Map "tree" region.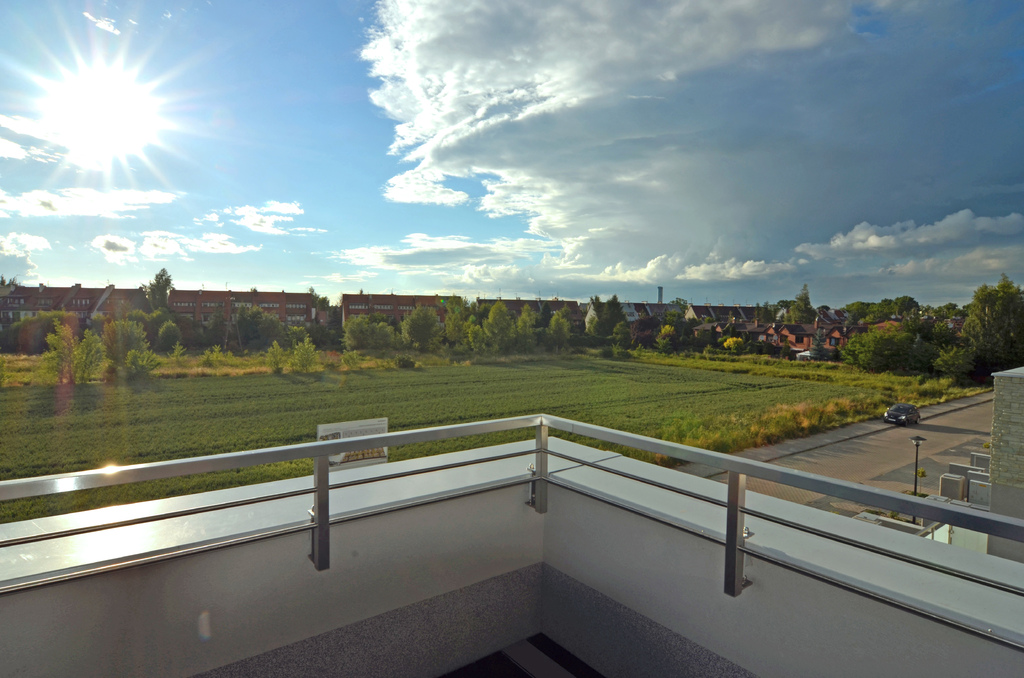
Mapped to bbox=[660, 302, 701, 336].
